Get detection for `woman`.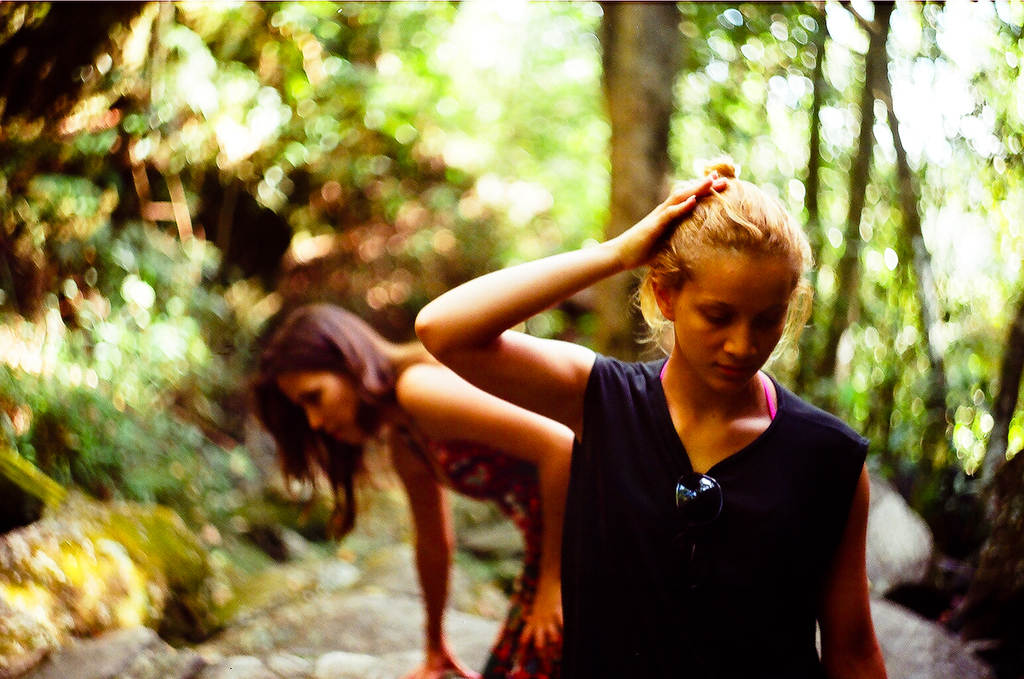
Detection: locate(234, 297, 584, 678).
